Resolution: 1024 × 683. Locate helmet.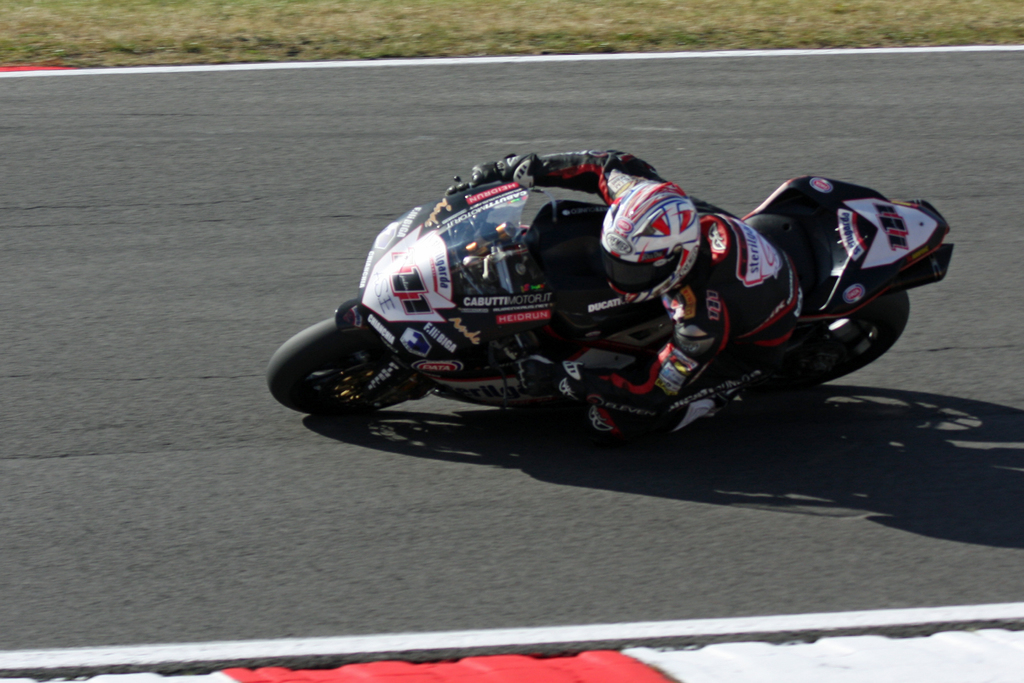
Rect(600, 180, 705, 308).
